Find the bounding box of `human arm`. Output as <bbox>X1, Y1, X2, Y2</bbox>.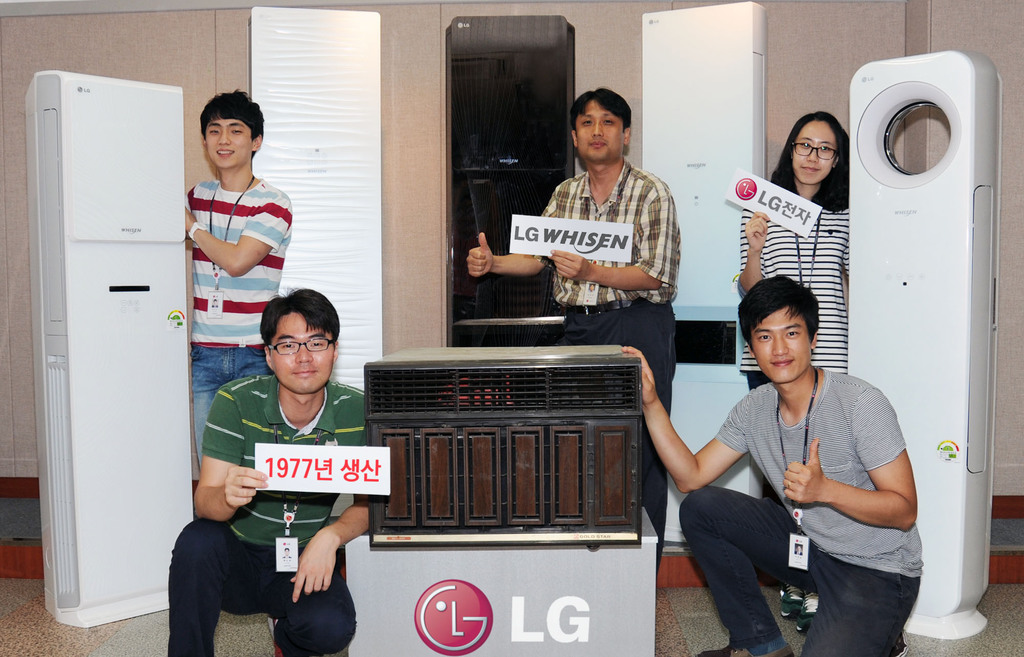
<bbox>554, 204, 676, 289</bbox>.
